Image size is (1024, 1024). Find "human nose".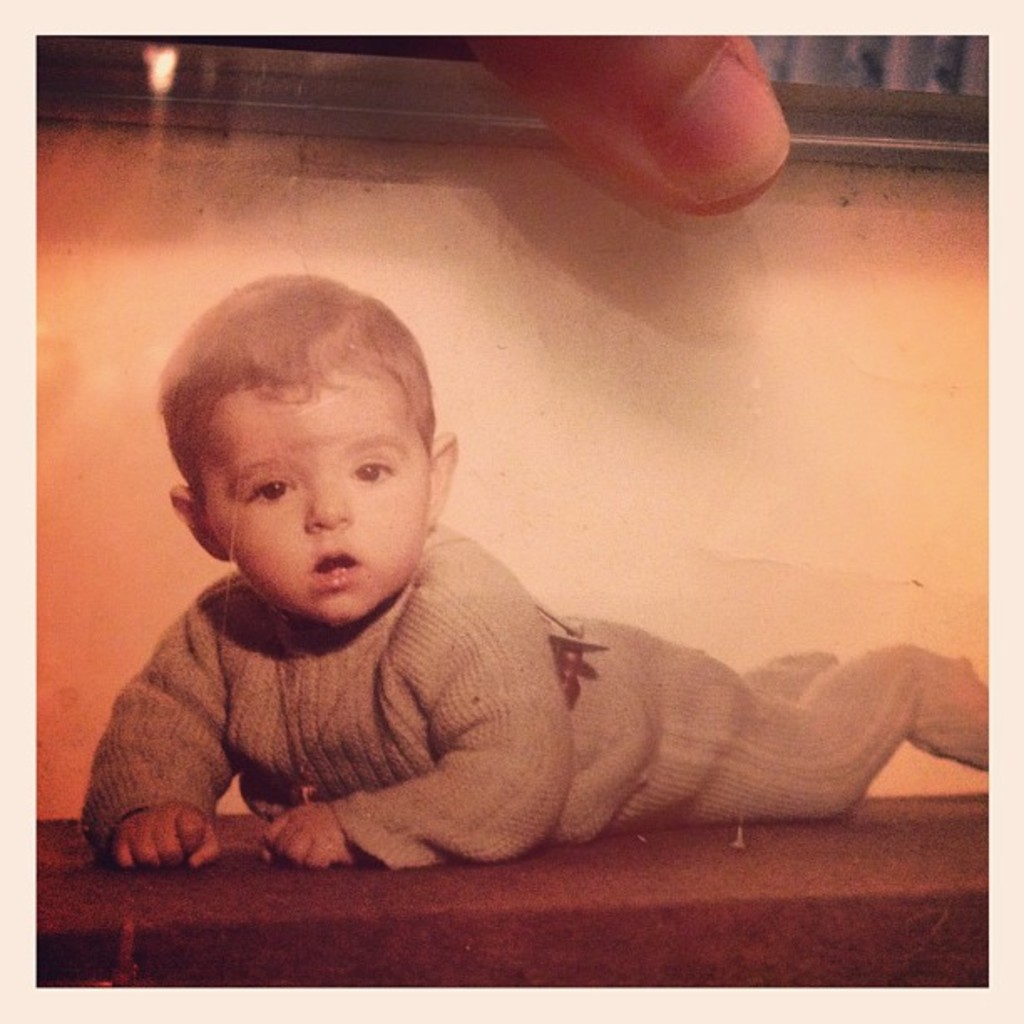
crop(303, 477, 351, 532).
